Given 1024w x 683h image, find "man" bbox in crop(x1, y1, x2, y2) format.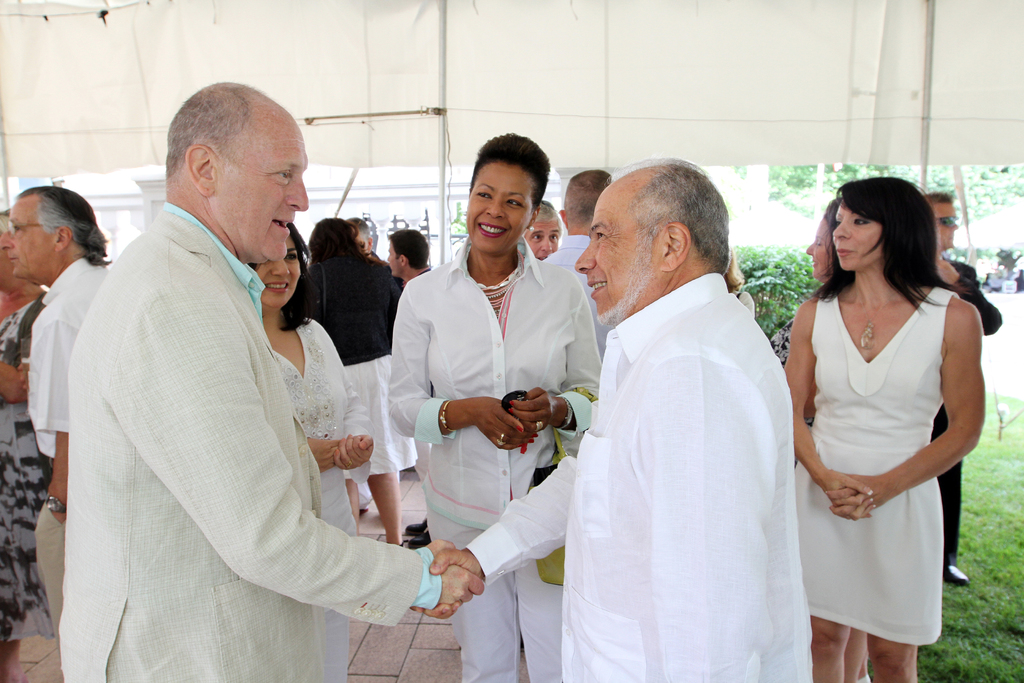
crop(42, 82, 497, 682).
